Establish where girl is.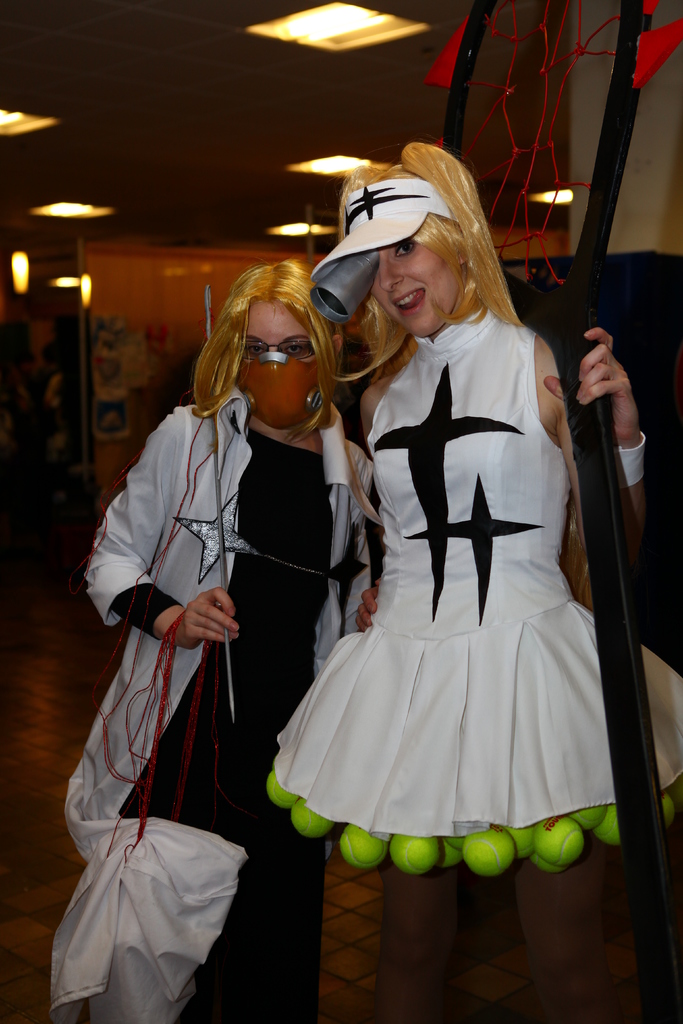
Established at (47, 266, 381, 1023).
